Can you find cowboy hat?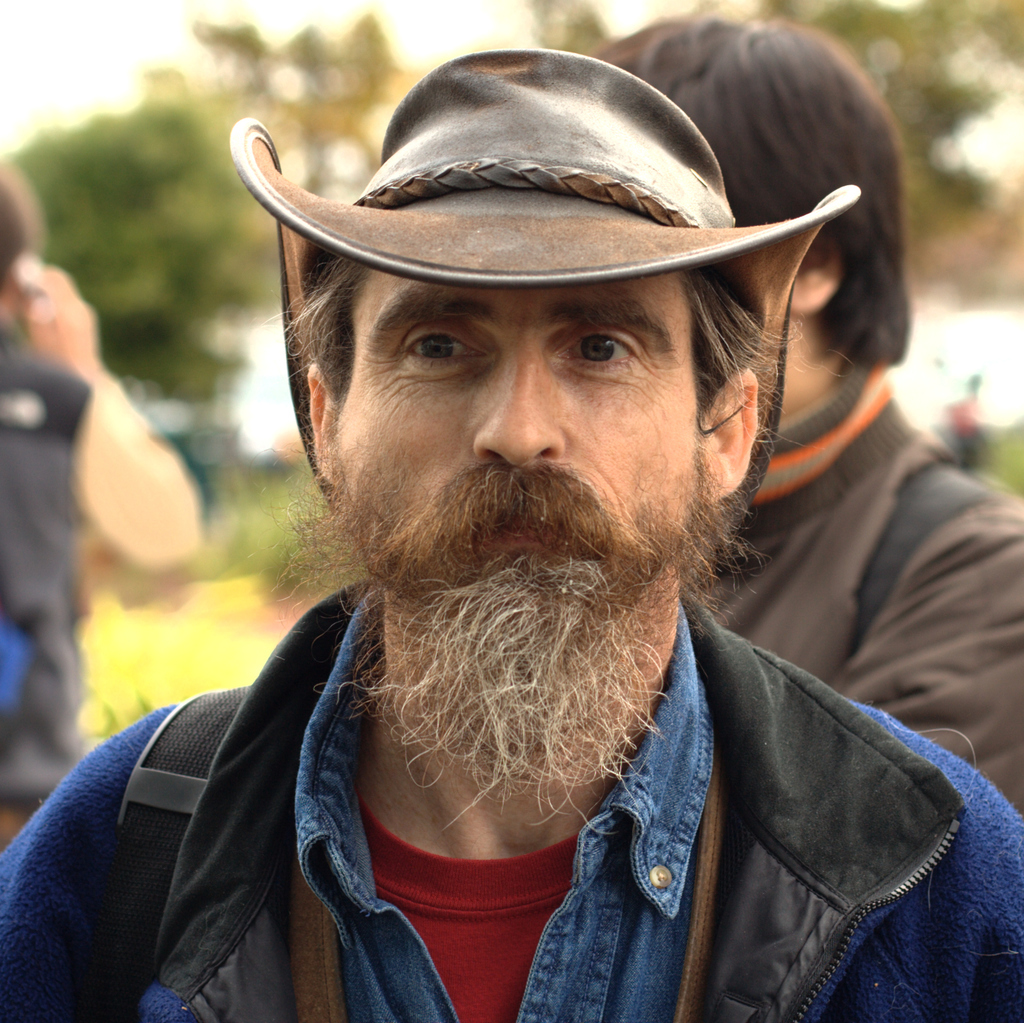
Yes, bounding box: bbox(209, 25, 900, 513).
